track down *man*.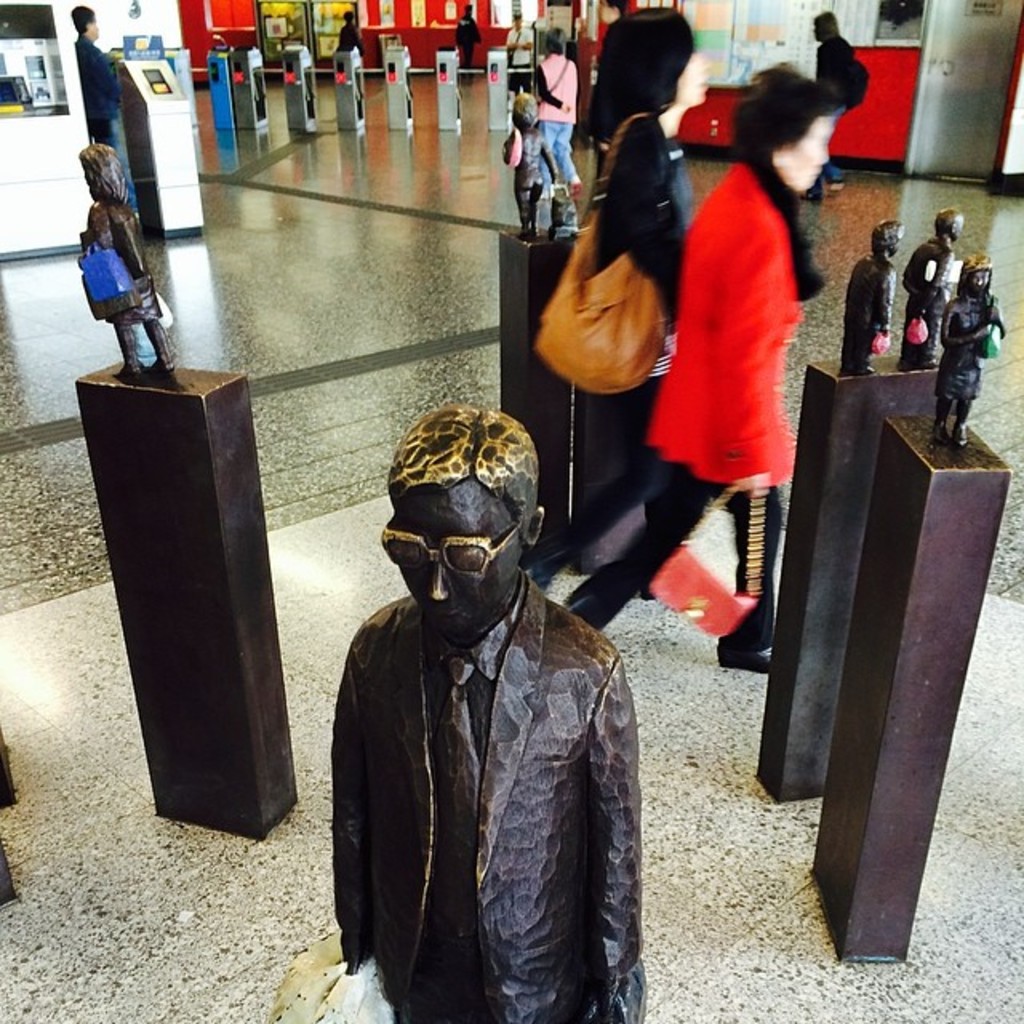
Tracked to x1=72, y1=10, x2=134, y2=214.
